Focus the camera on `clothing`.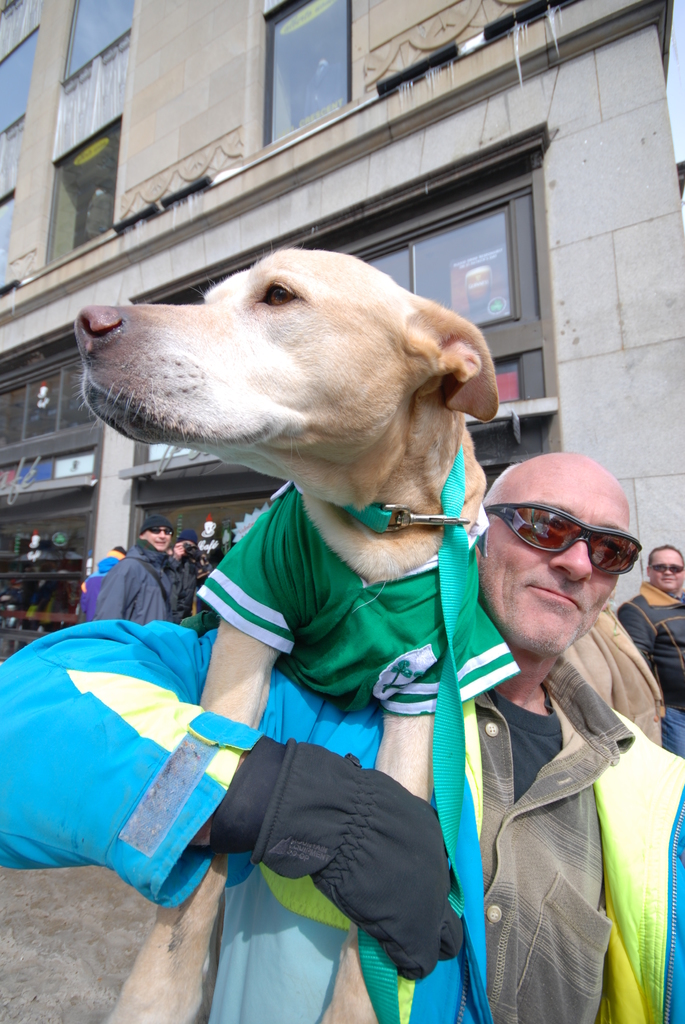
Focus region: rect(97, 550, 184, 630).
